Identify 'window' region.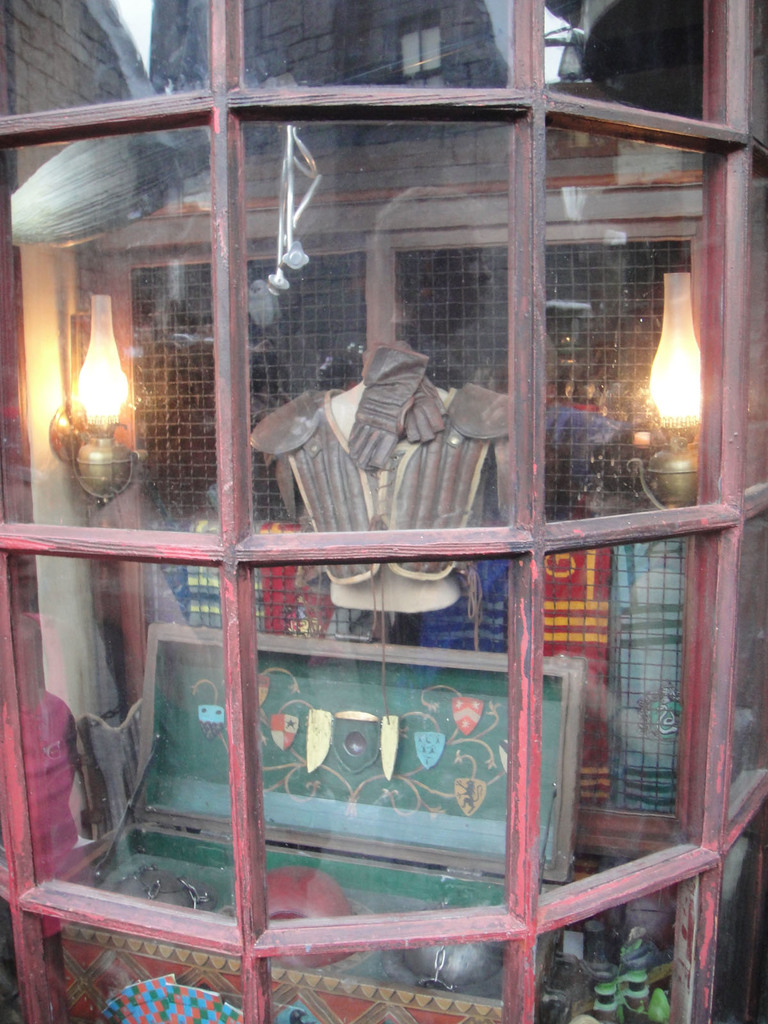
Region: (left=398, top=1, right=445, bottom=90).
